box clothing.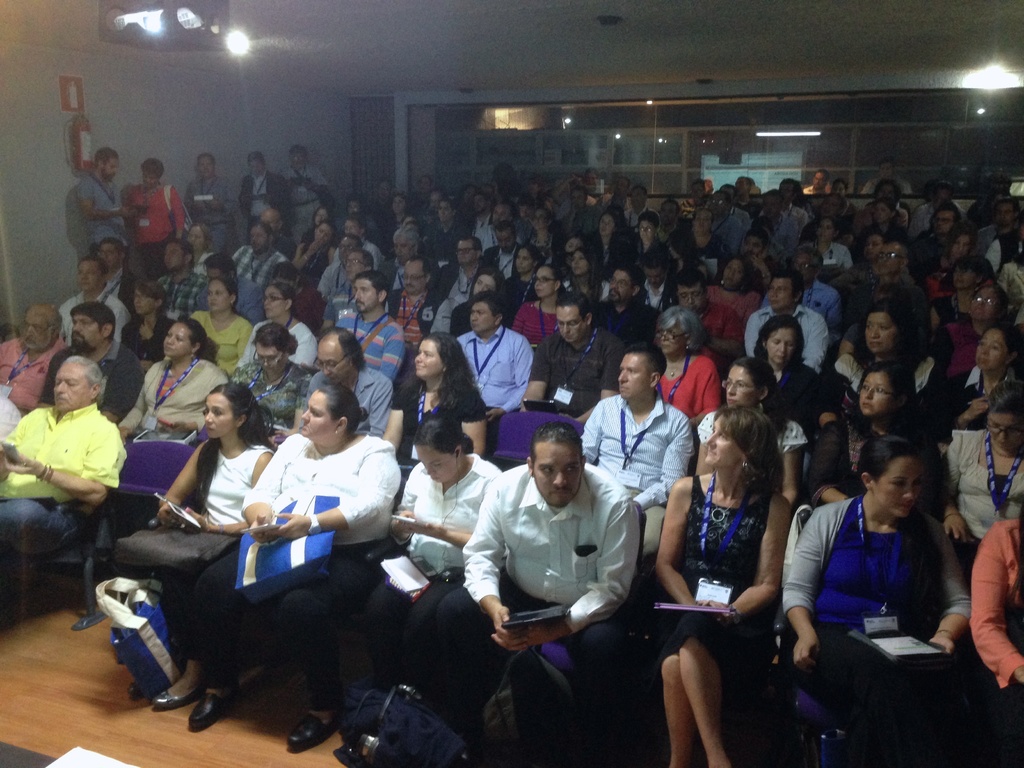
pyautogui.locateOnScreen(786, 477, 977, 691).
